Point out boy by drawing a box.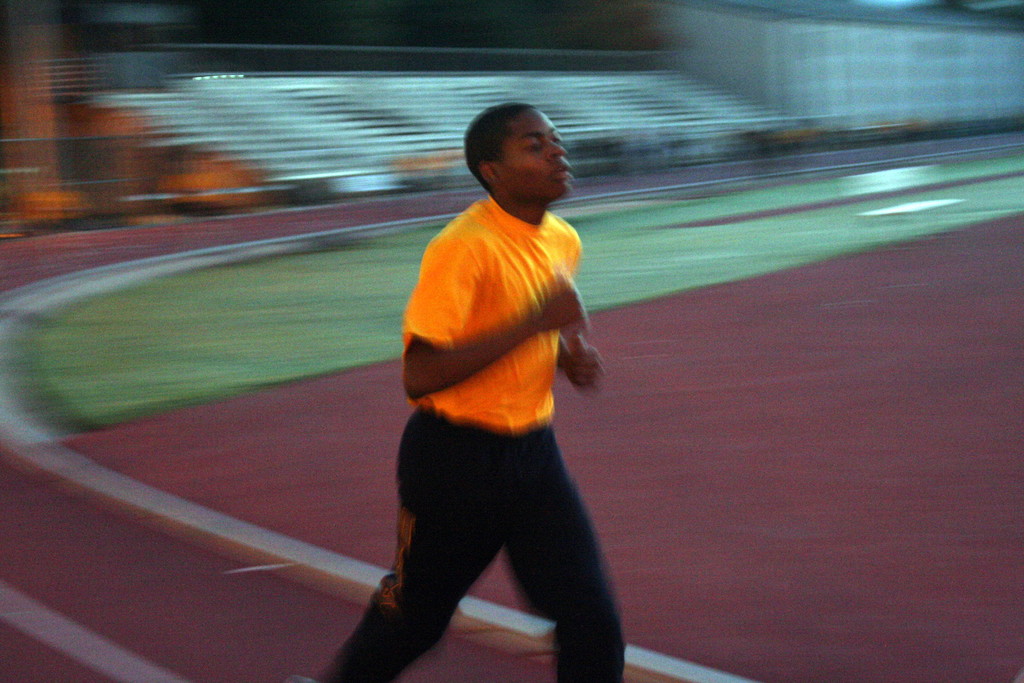
[309,101,628,682].
